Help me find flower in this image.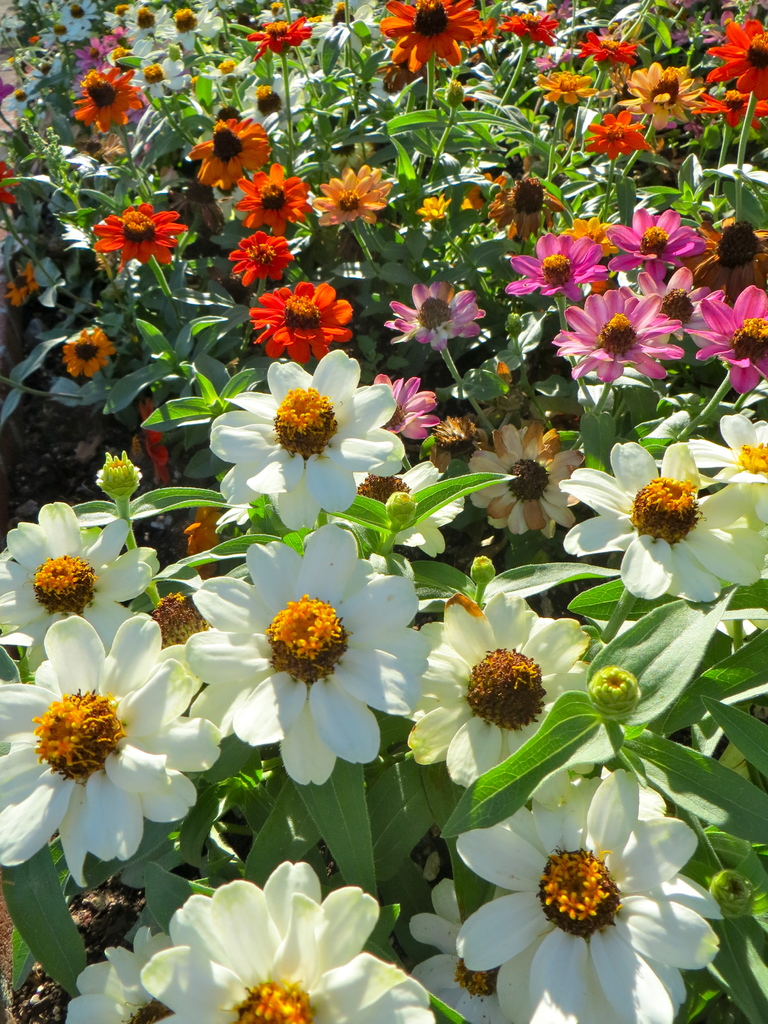
Found it: pyautogui.locateOnScreen(689, 410, 767, 498).
